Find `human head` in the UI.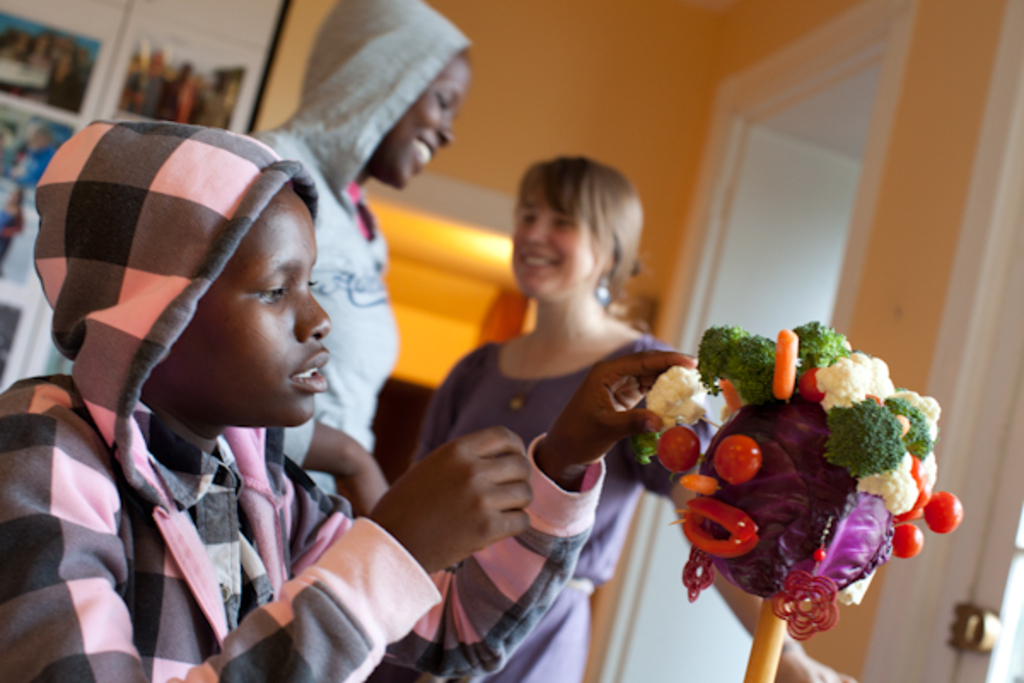
UI element at bbox=[307, 0, 474, 190].
